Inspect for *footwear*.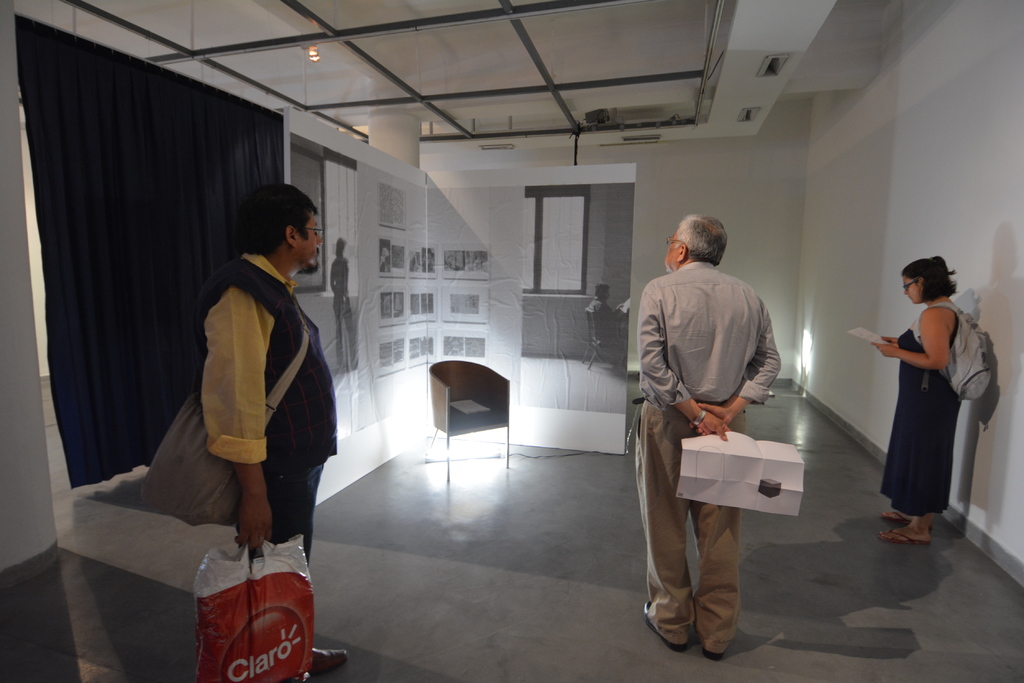
Inspection: [left=305, top=643, right=348, bottom=679].
